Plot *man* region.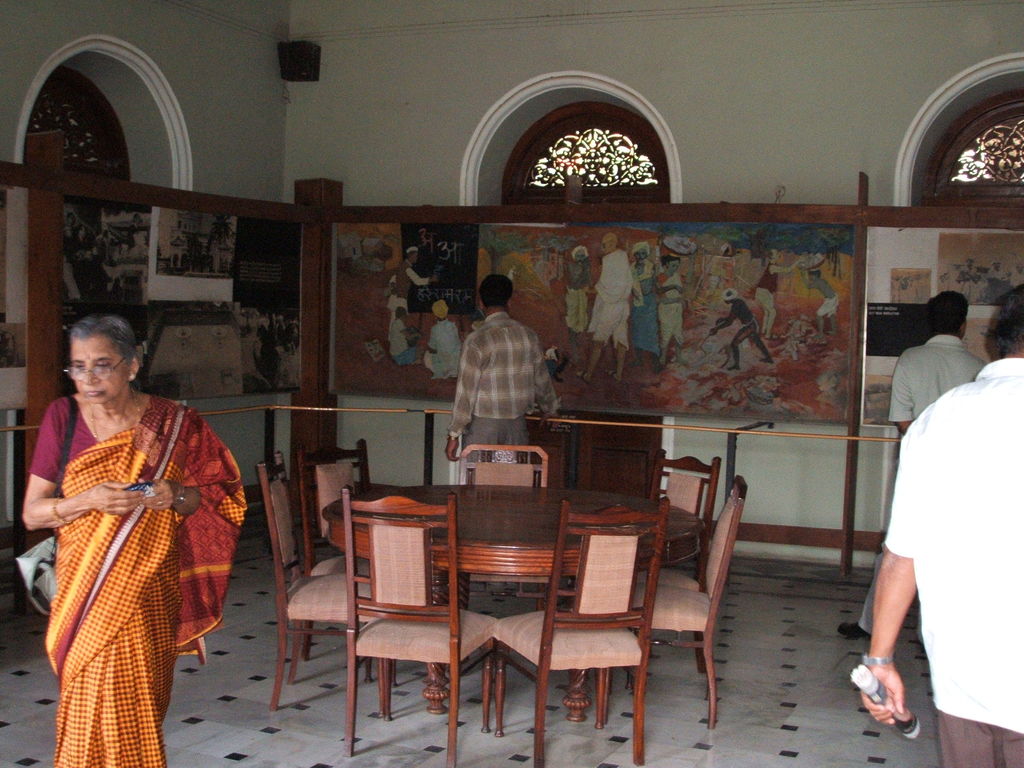
Plotted at bbox(445, 274, 561, 484).
